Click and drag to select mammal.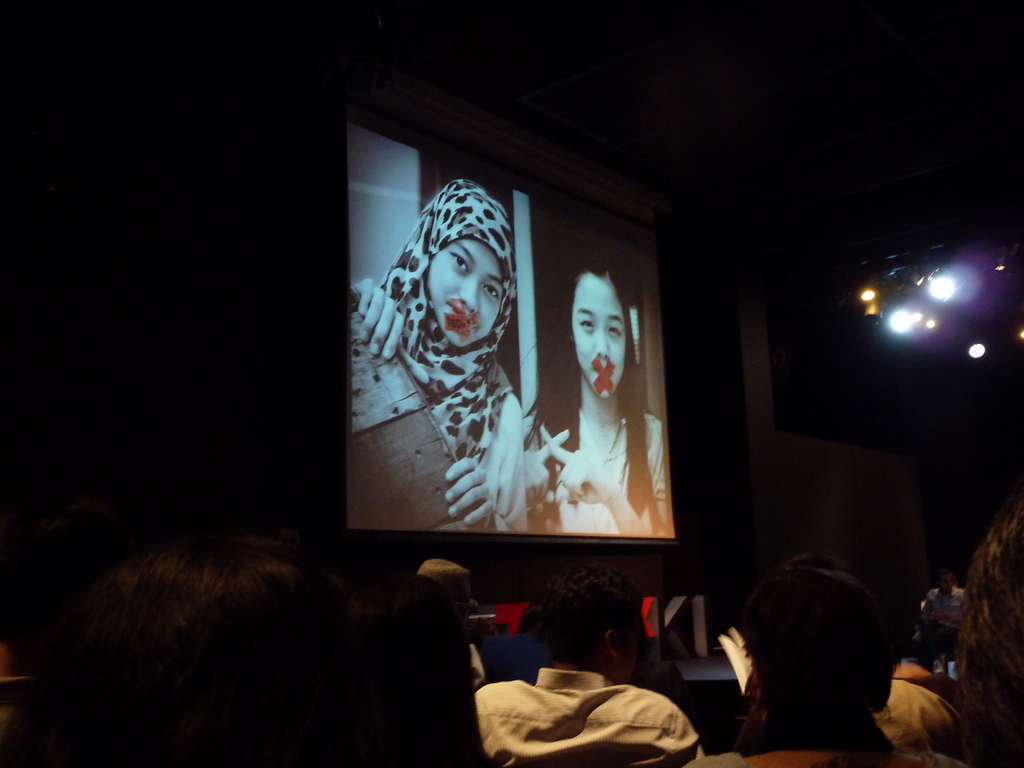
Selection: {"left": 523, "top": 253, "right": 673, "bottom": 534}.
